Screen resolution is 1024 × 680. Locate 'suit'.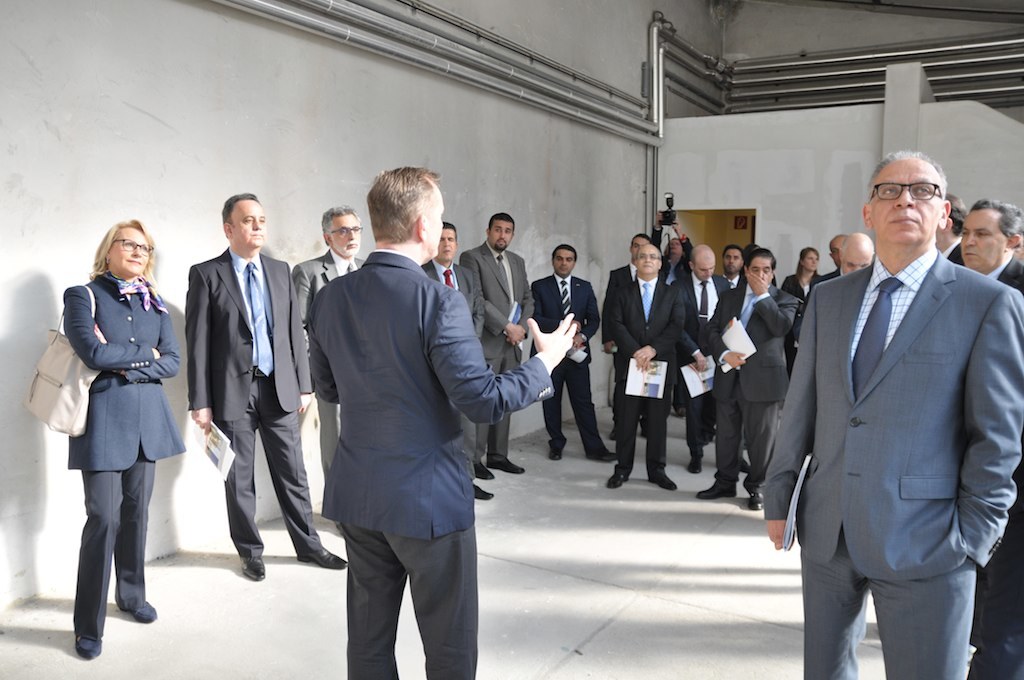
312/246/550/679.
